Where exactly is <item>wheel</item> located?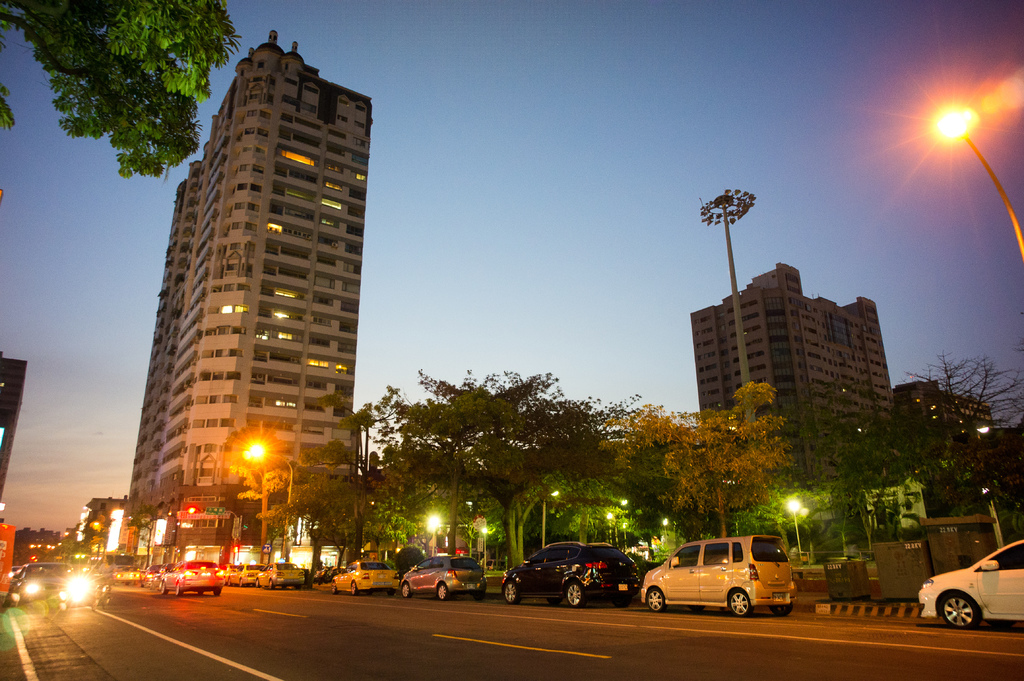
Its bounding box is x1=435 y1=584 x2=446 y2=600.
